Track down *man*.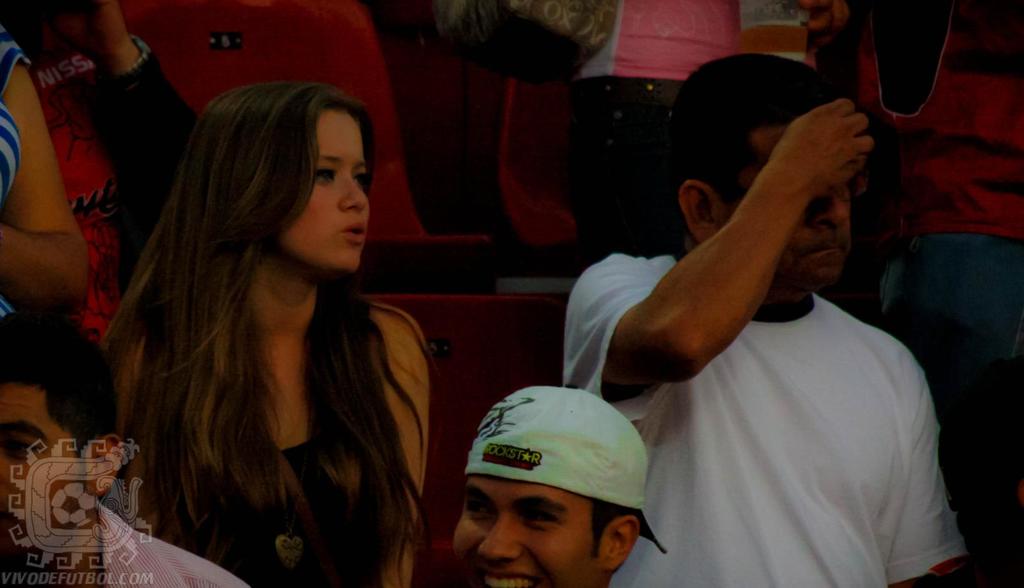
Tracked to box=[0, 304, 246, 587].
